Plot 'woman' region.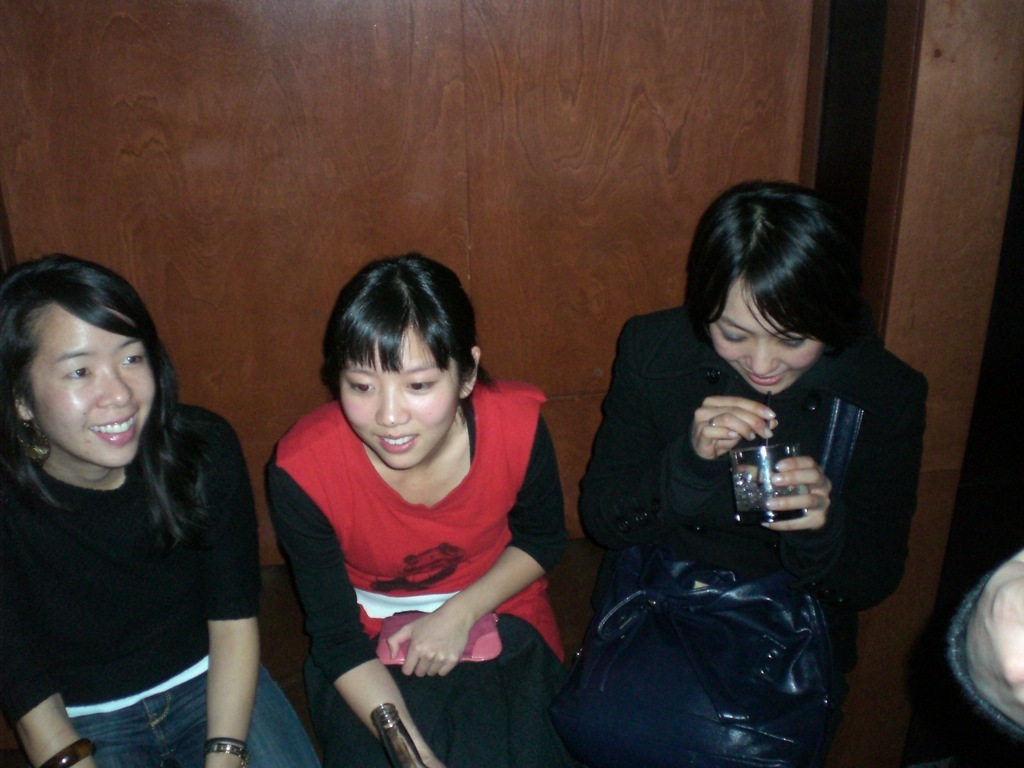
Plotted at 0 230 267 767.
